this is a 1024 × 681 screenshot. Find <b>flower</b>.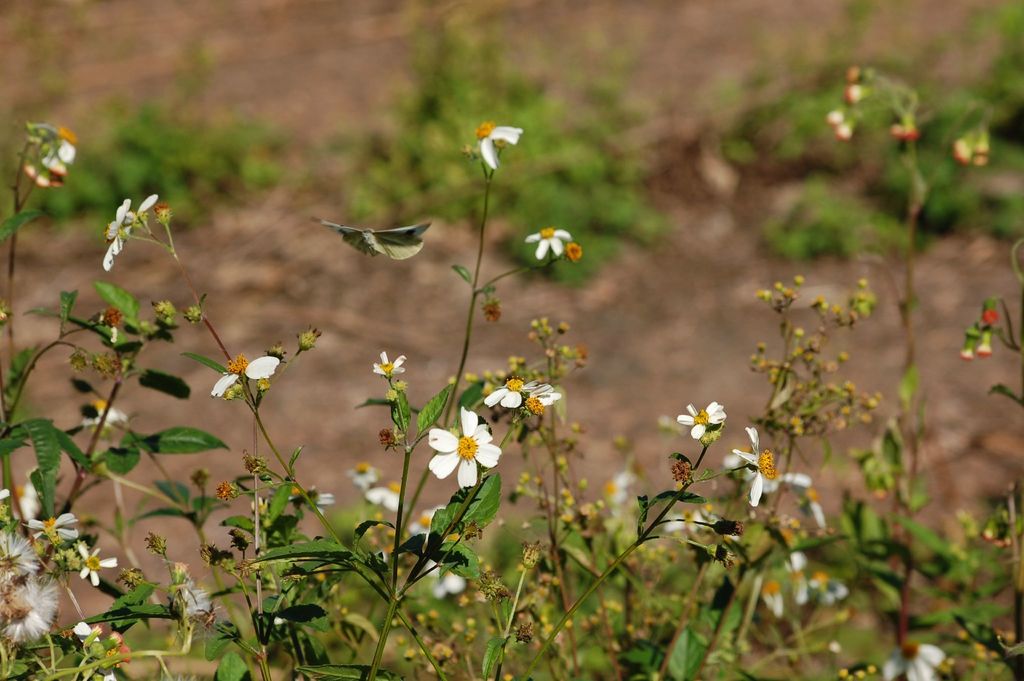
Bounding box: [426,559,470,598].
